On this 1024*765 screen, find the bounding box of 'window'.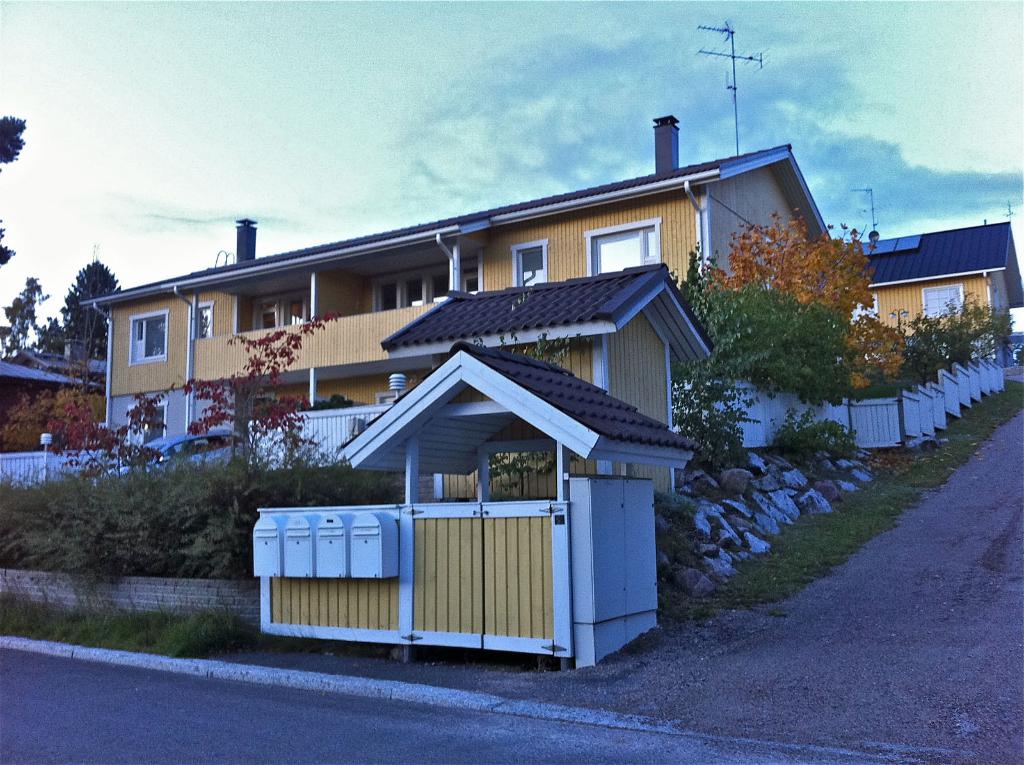
Bounding box: bbox=(241, 291, 307, 337).
